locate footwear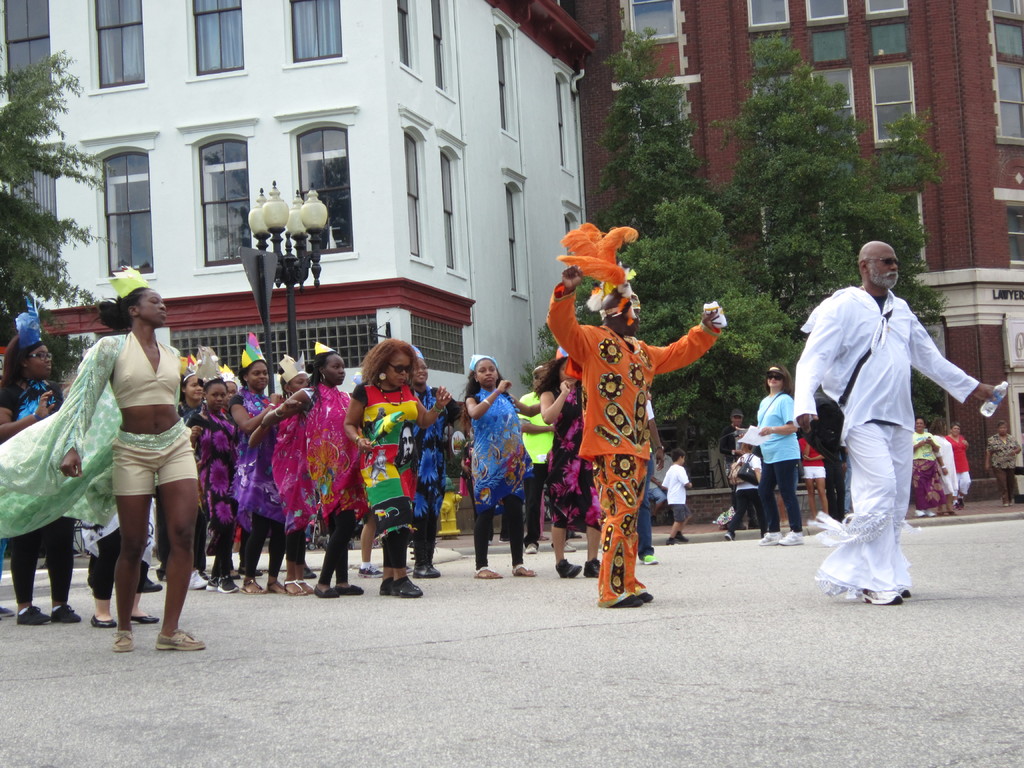
[left=153, top=627, right=207, bottom=657]
